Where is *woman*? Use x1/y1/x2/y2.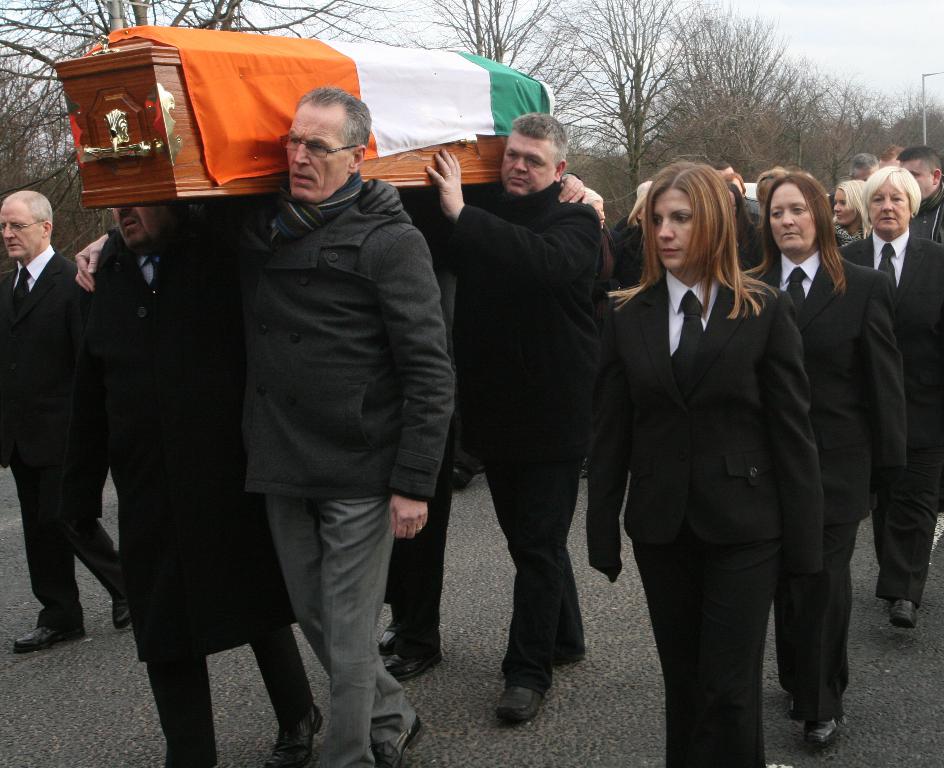
611/151/796/760.
